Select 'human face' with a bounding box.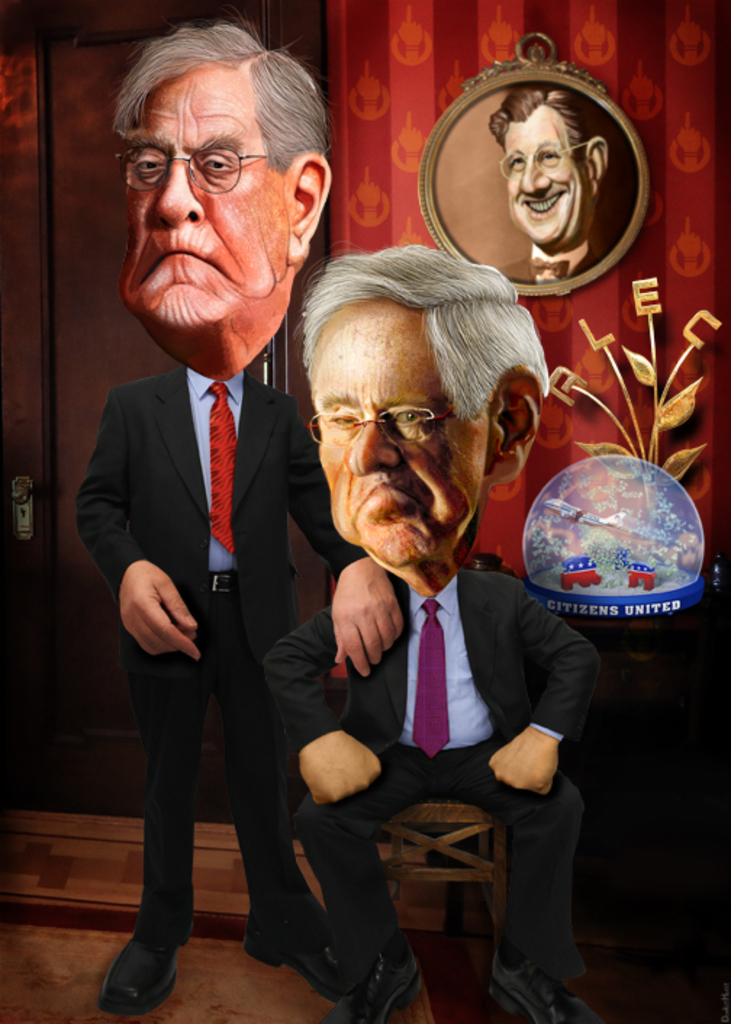
{"x1": 506, "y1": 107, "x2": 587, "y2": 252}.
